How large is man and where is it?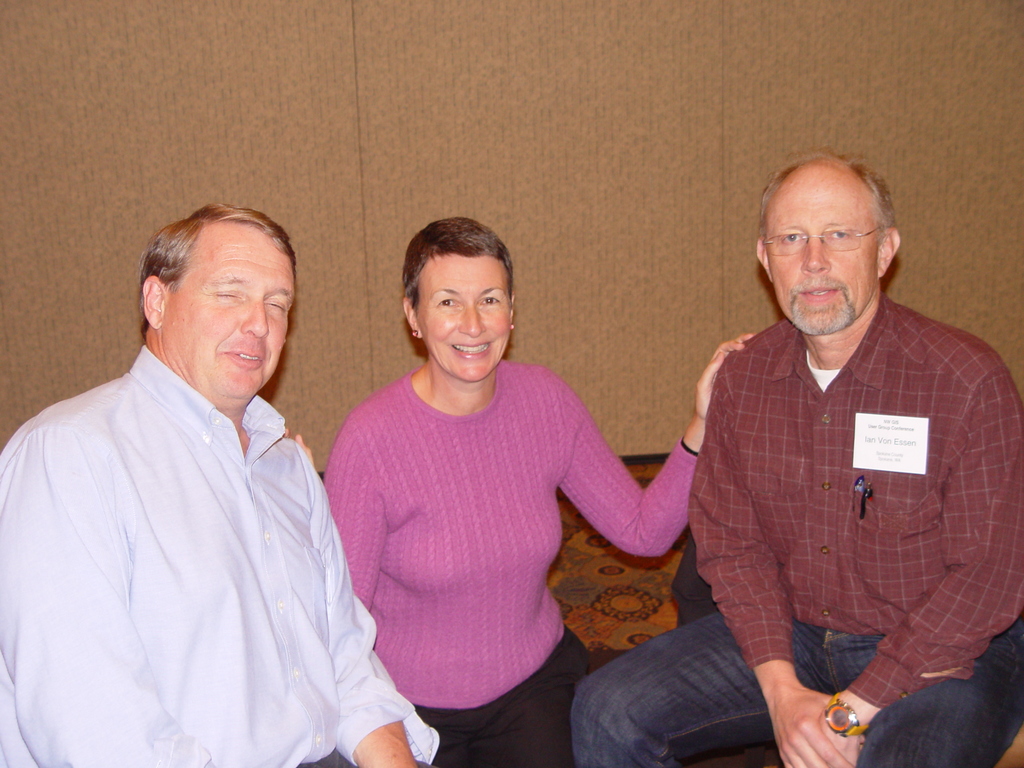
Bounding box: select_region(570, 154, 1023, 767).
